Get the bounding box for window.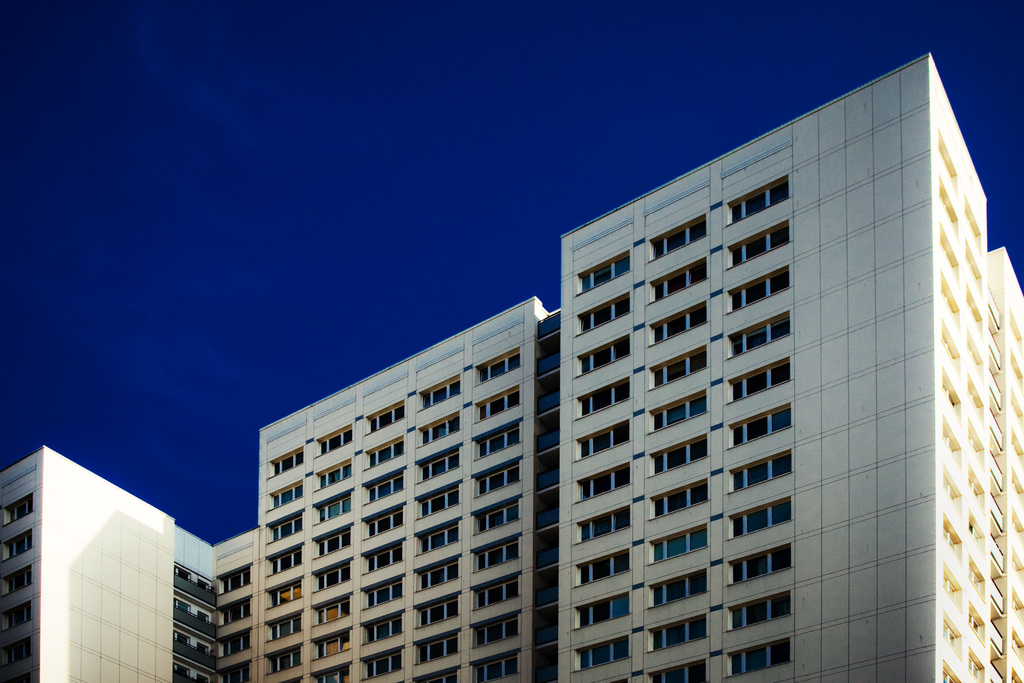
Rect(580, 634, 628, 664).
